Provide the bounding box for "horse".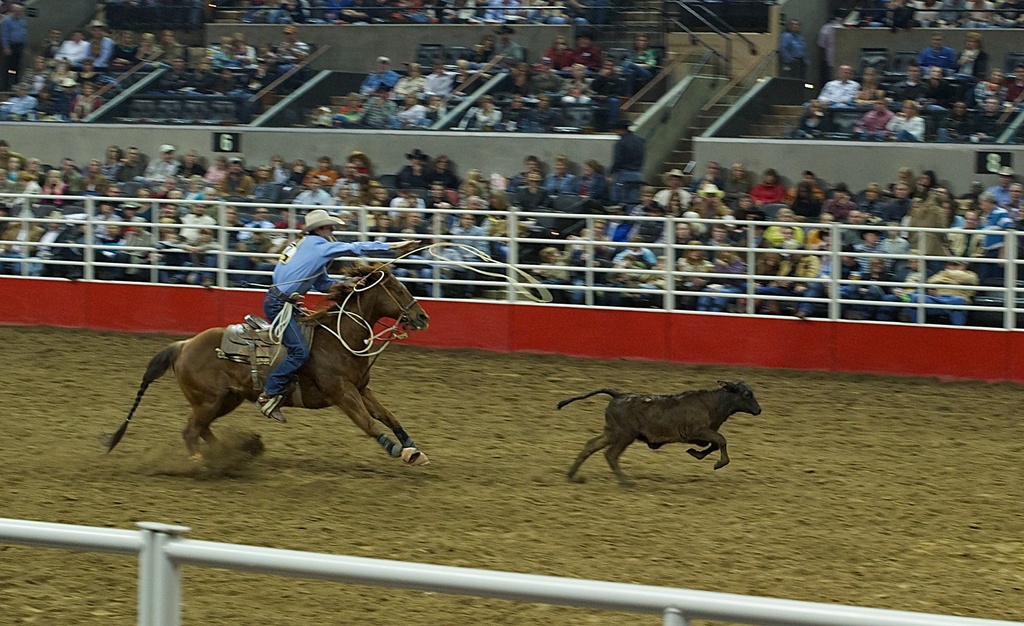
(left=98, top=260, right=430, bottom=466).
